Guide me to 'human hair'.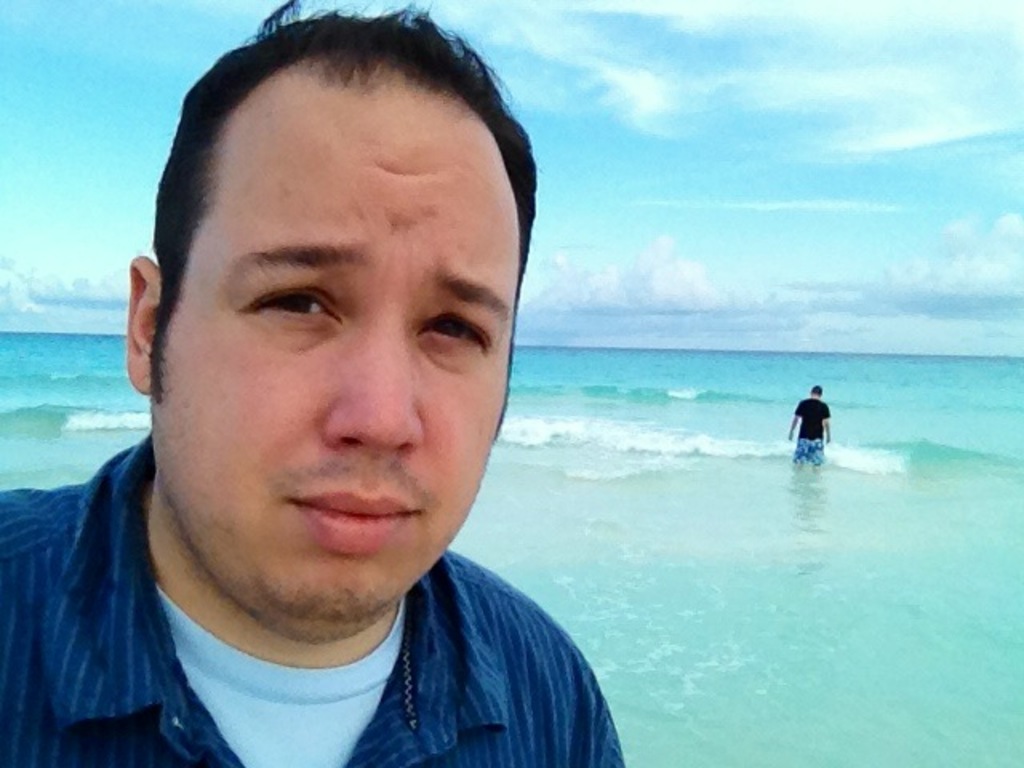
Guidance: (149, 5, 538, 427).
